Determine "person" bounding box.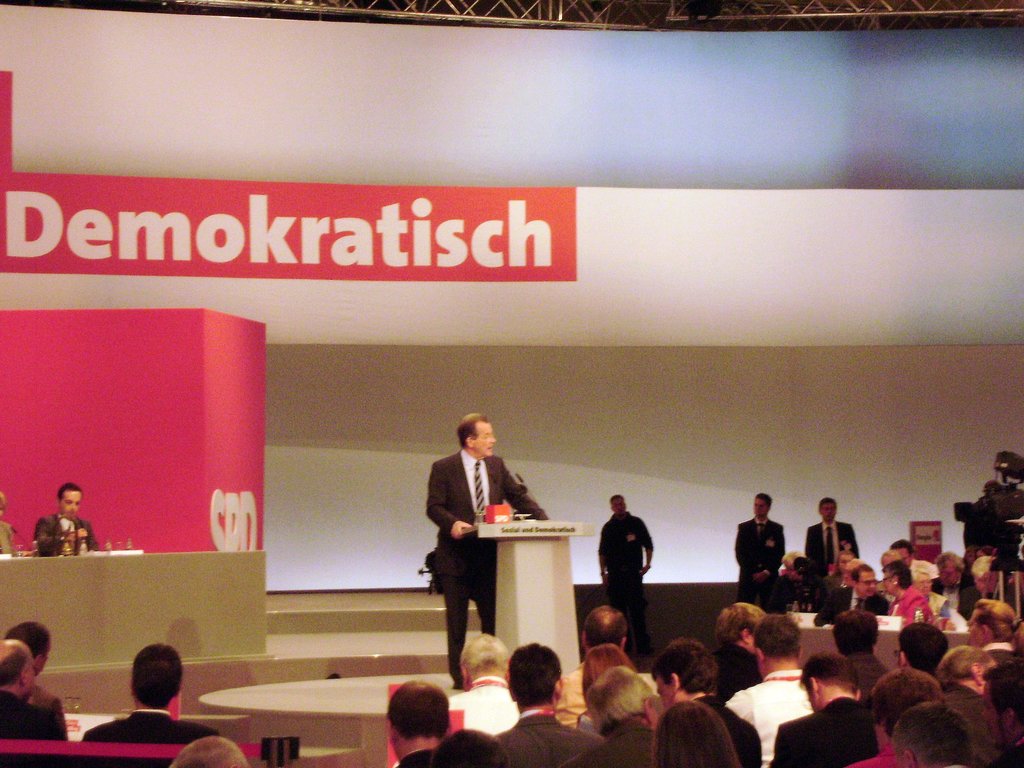
Determined: {"x1": 499, "y1": 643, "x2": 618, "y2": 767}.
